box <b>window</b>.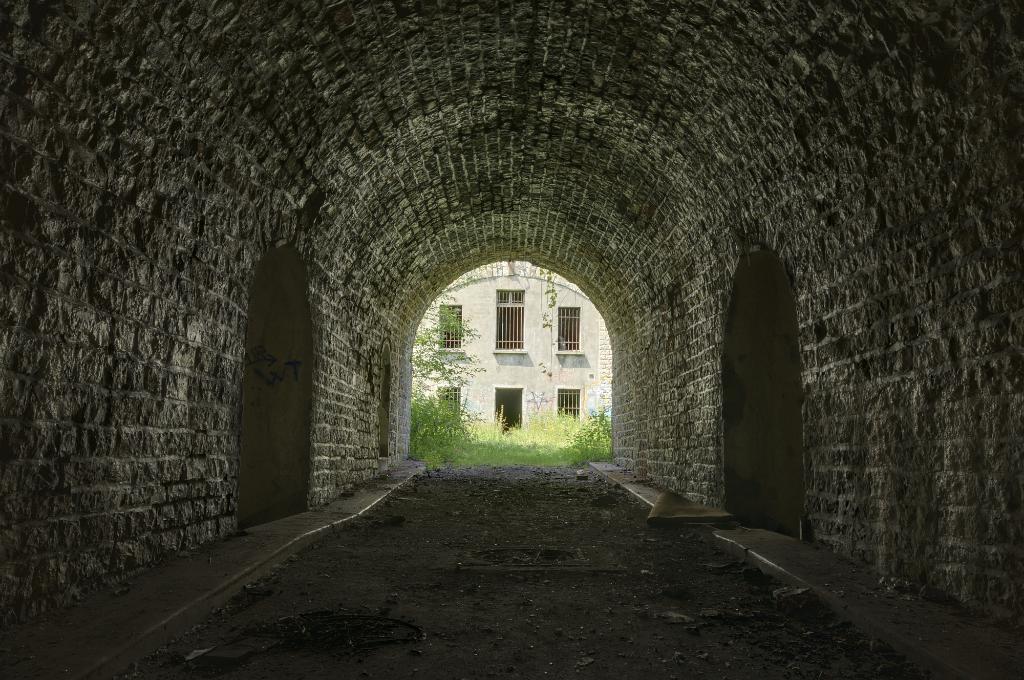
region(494, 289, 527, 356).
